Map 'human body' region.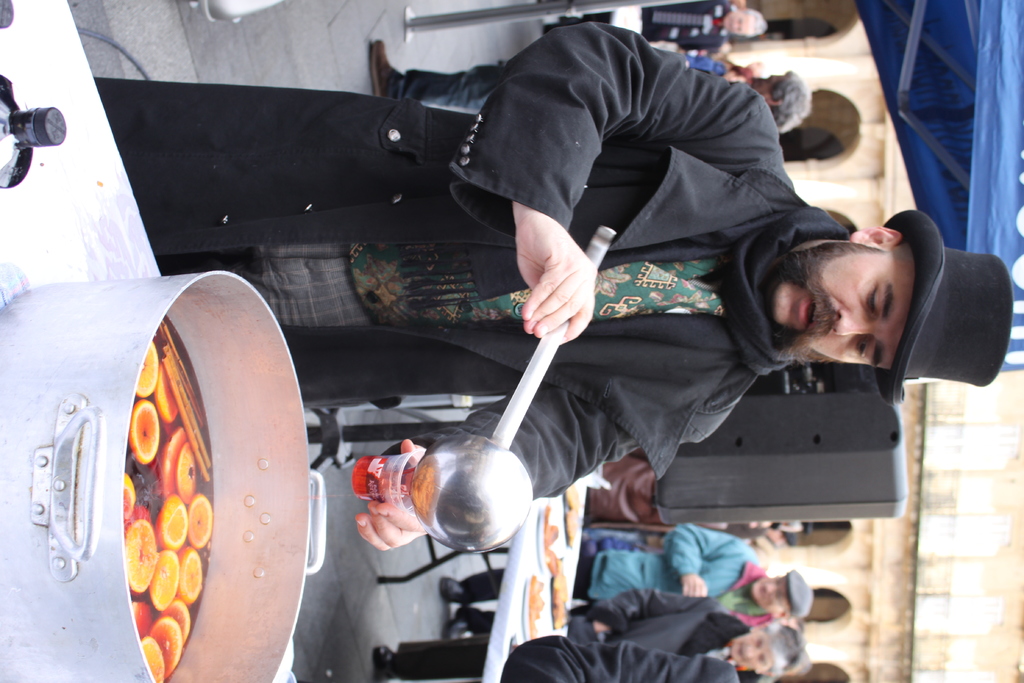
Mapped to 536:0:748:52.
